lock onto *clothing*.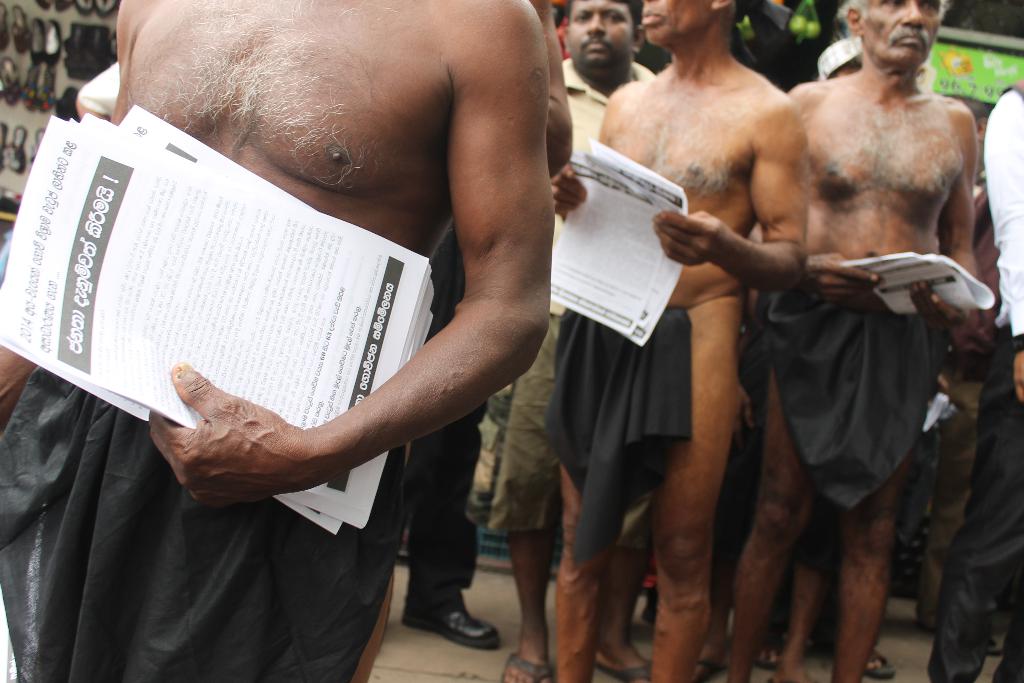
Locked: pyautogui.locateOnScreen(399, 397, 484, 607).
